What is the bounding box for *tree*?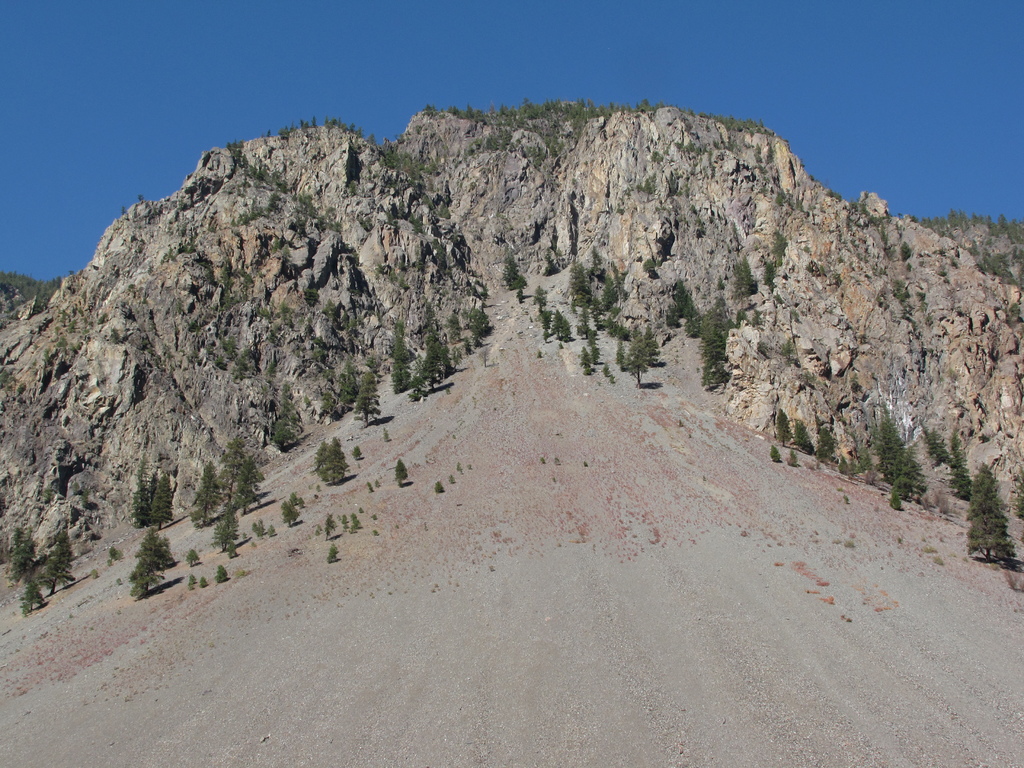
region(44, 527, 77, 600).
